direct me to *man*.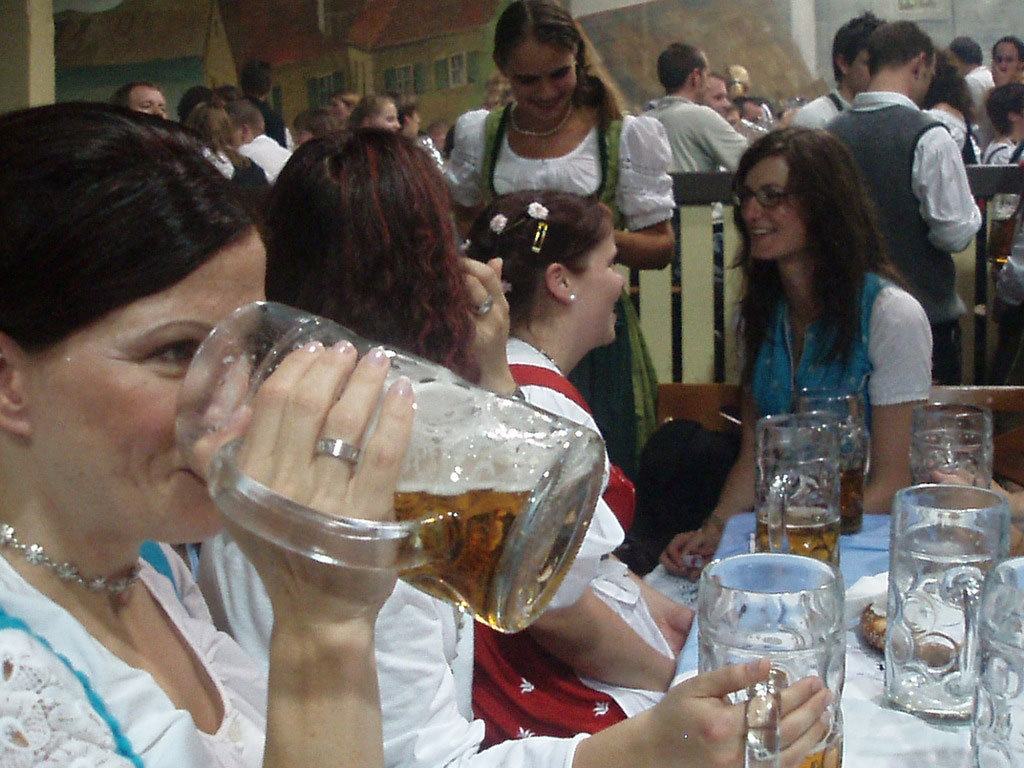
Direction: {"left": 239, "top": 61, "right": 288, "bottom": 146}.
